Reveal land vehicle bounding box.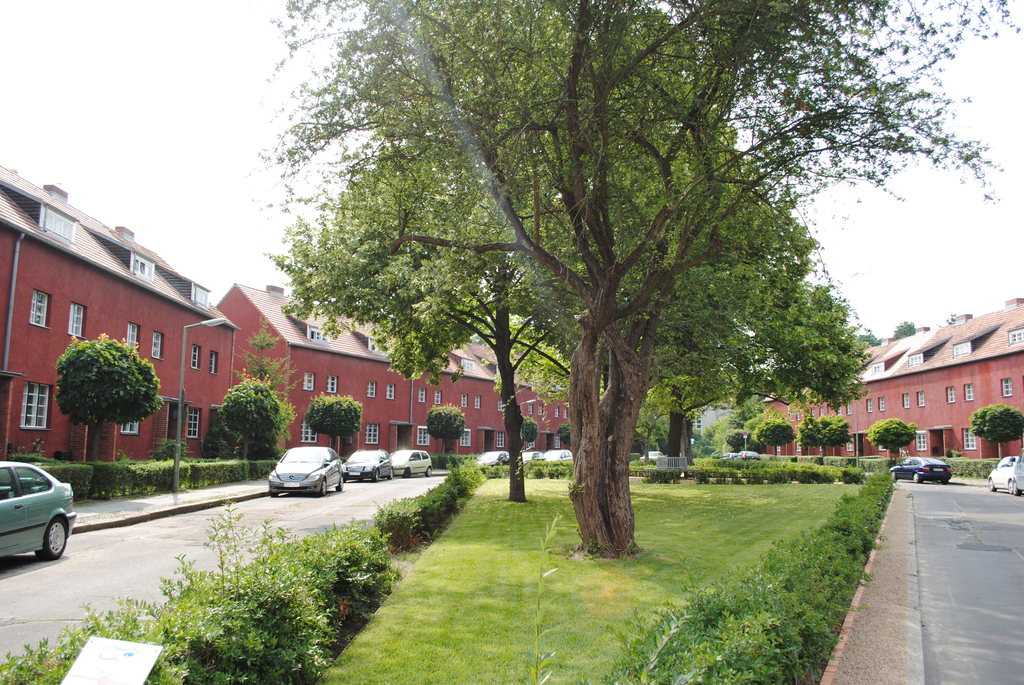
Revealed: 262 441 346 497.
